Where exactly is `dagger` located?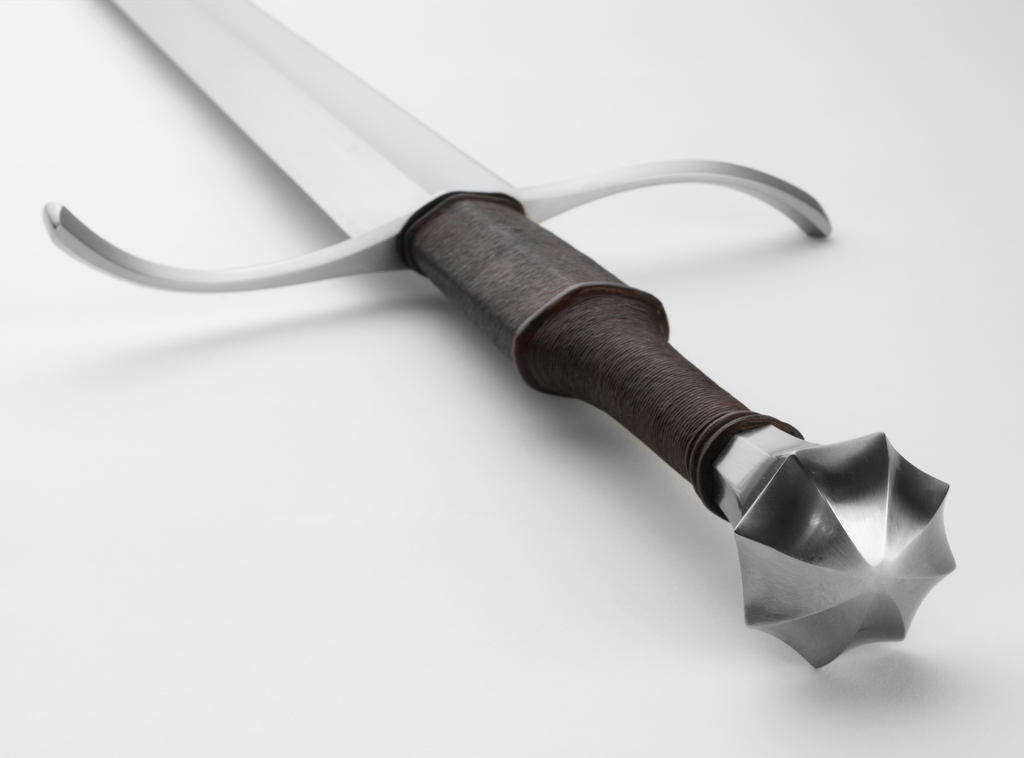
Its bounding box is left=38, top=0, right=958, bottom=671.
